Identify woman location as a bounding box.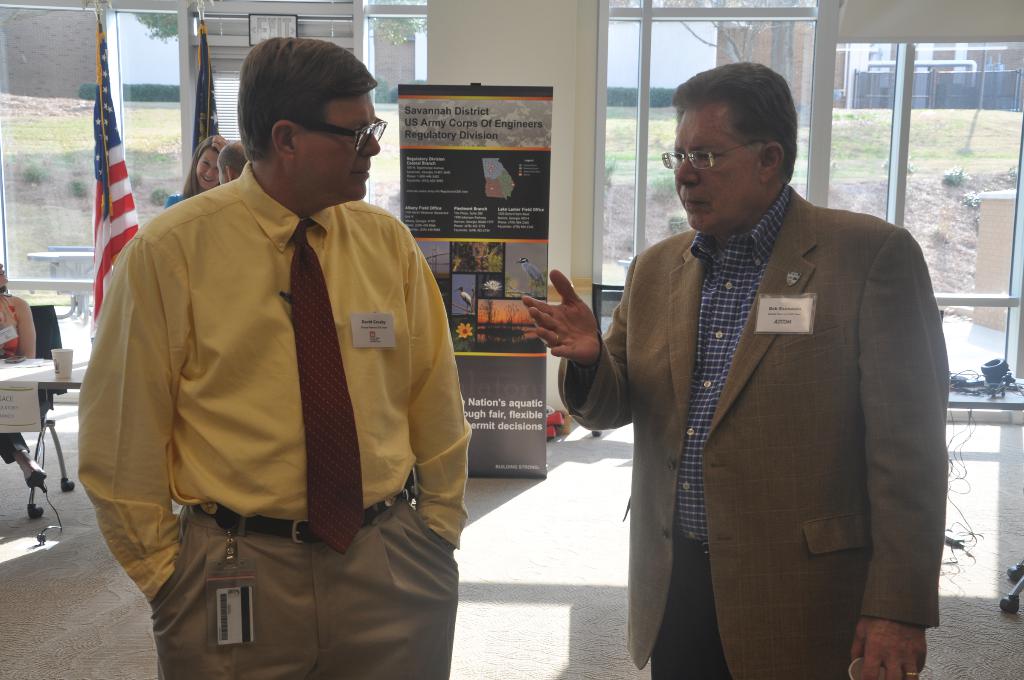
crop(159, 136, 232, 211).
